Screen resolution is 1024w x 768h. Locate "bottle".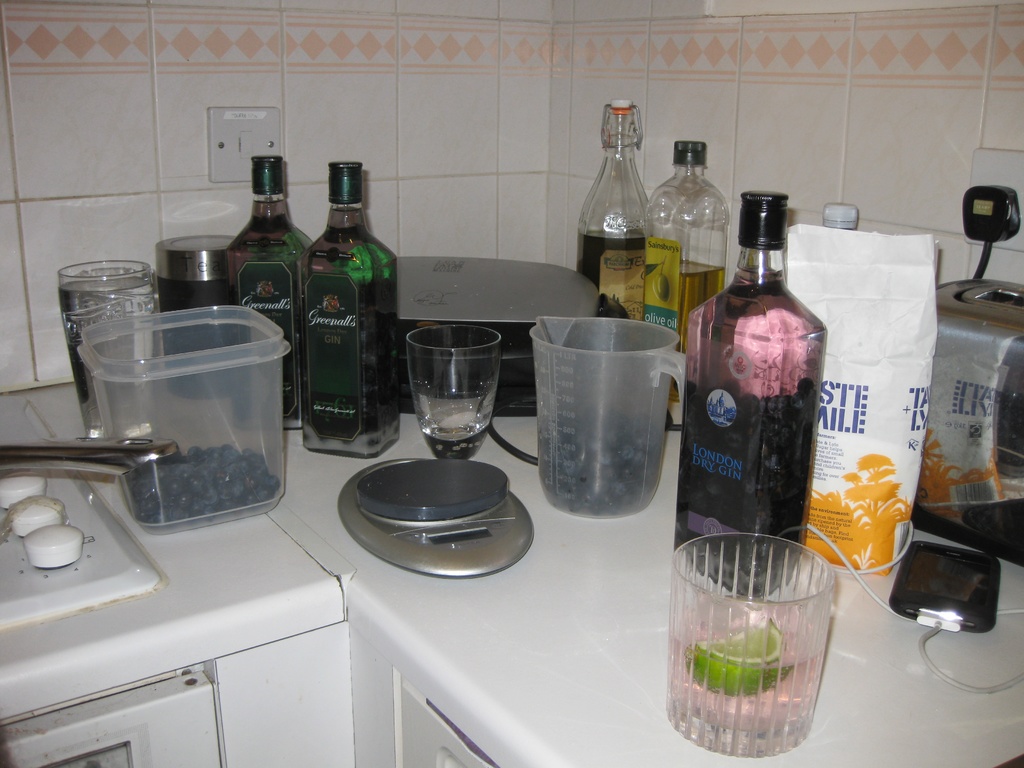
rect(667, 195, 836, 602).
